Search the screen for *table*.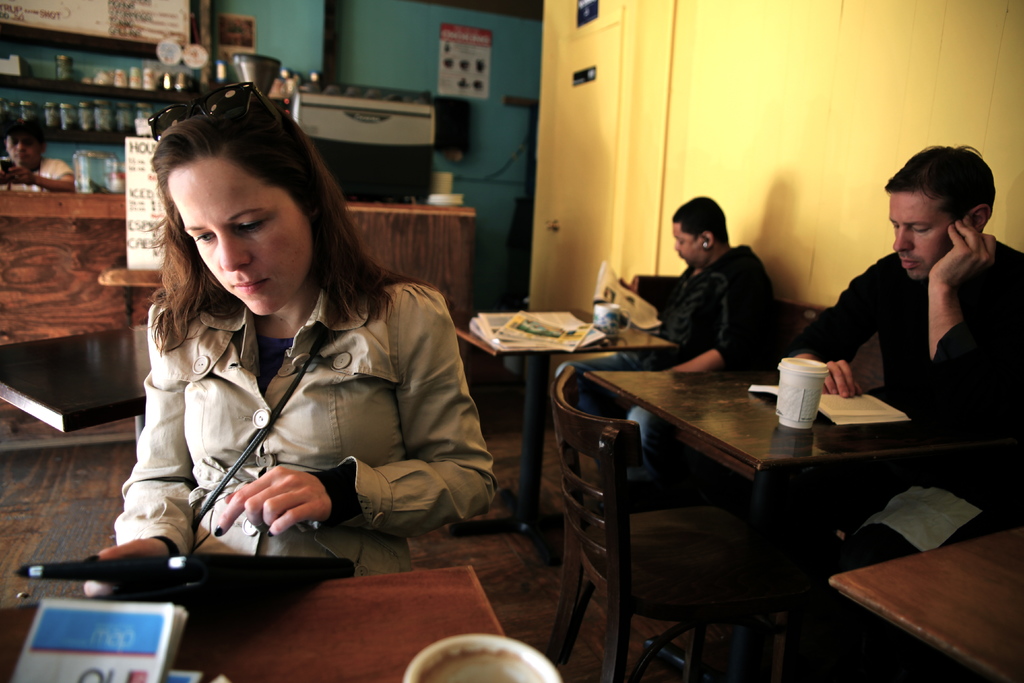
Found at crop(0, 559, 502, 682).
